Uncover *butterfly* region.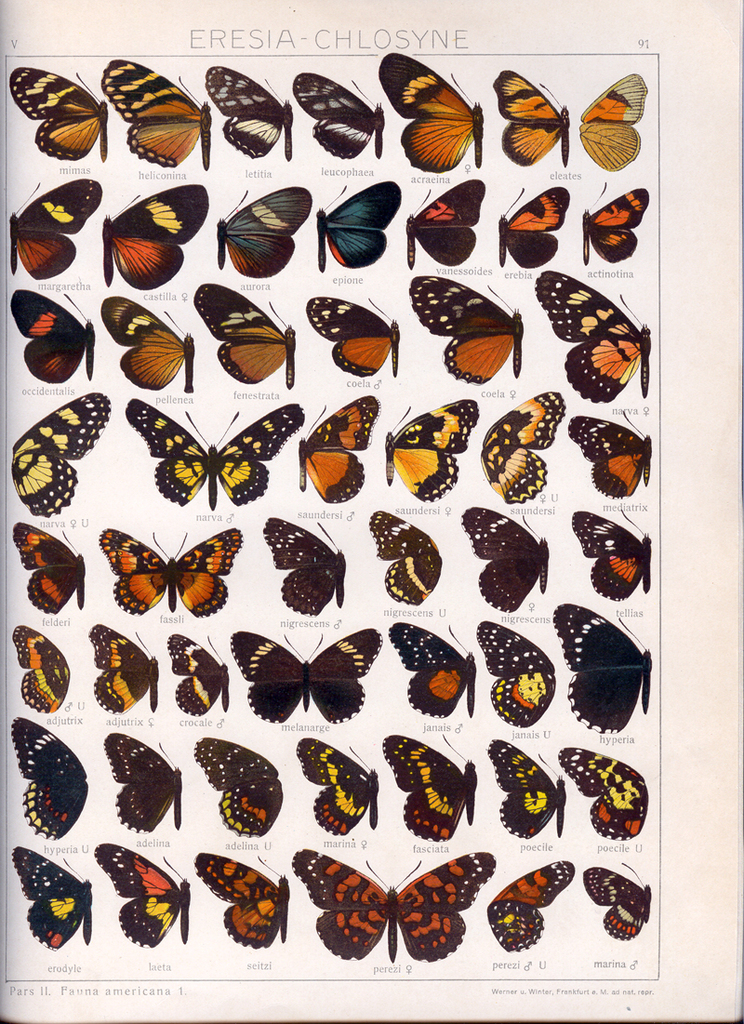
Uncovered: select_region(79, 617, 159, 725).
